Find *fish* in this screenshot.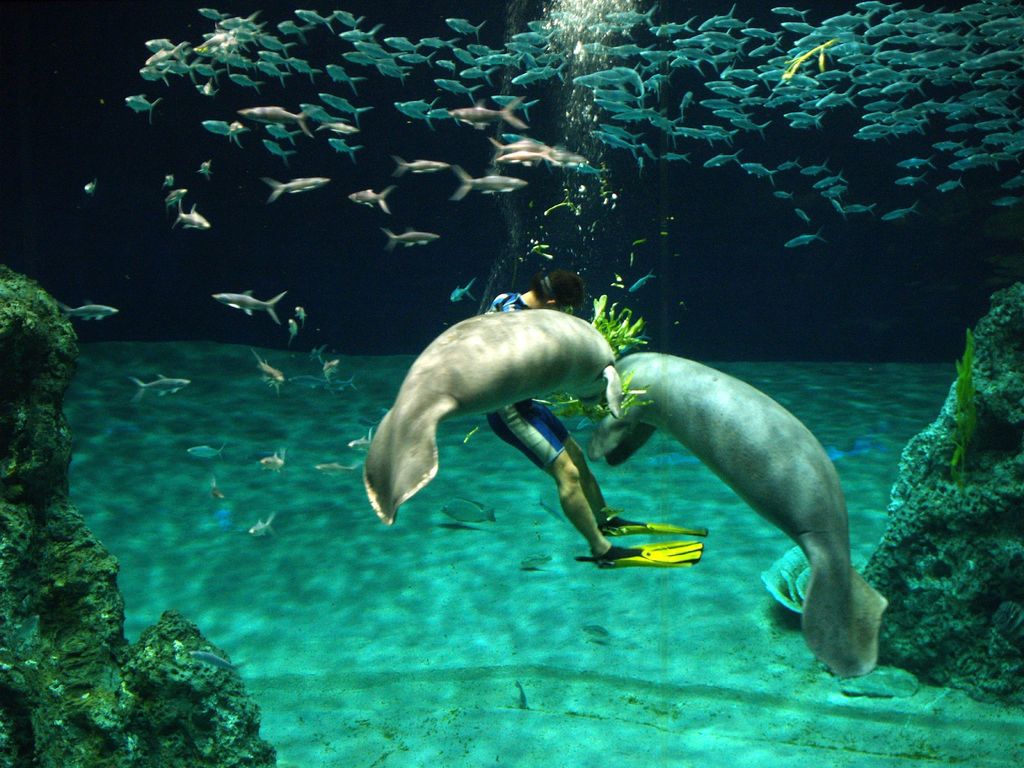
The bounding box for *fish* is bbox(164, 172, 170, 189).
